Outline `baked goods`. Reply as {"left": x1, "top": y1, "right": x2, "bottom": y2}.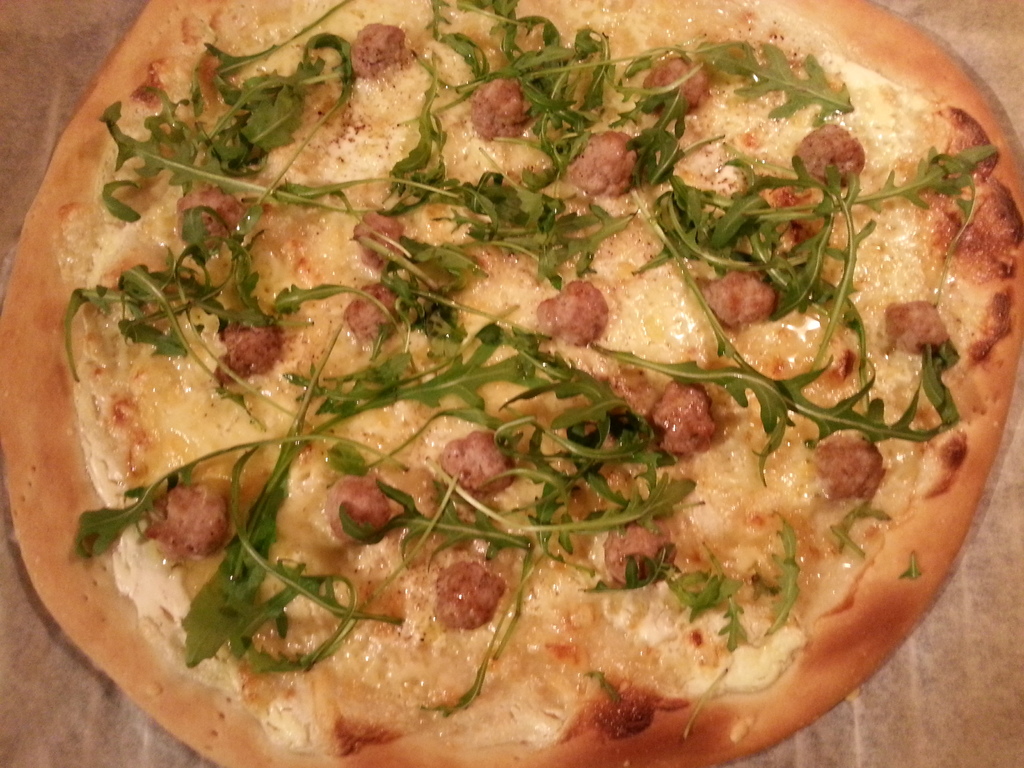
{"left": 60, "top": 20, "right": 993, "bottom": 753}.
